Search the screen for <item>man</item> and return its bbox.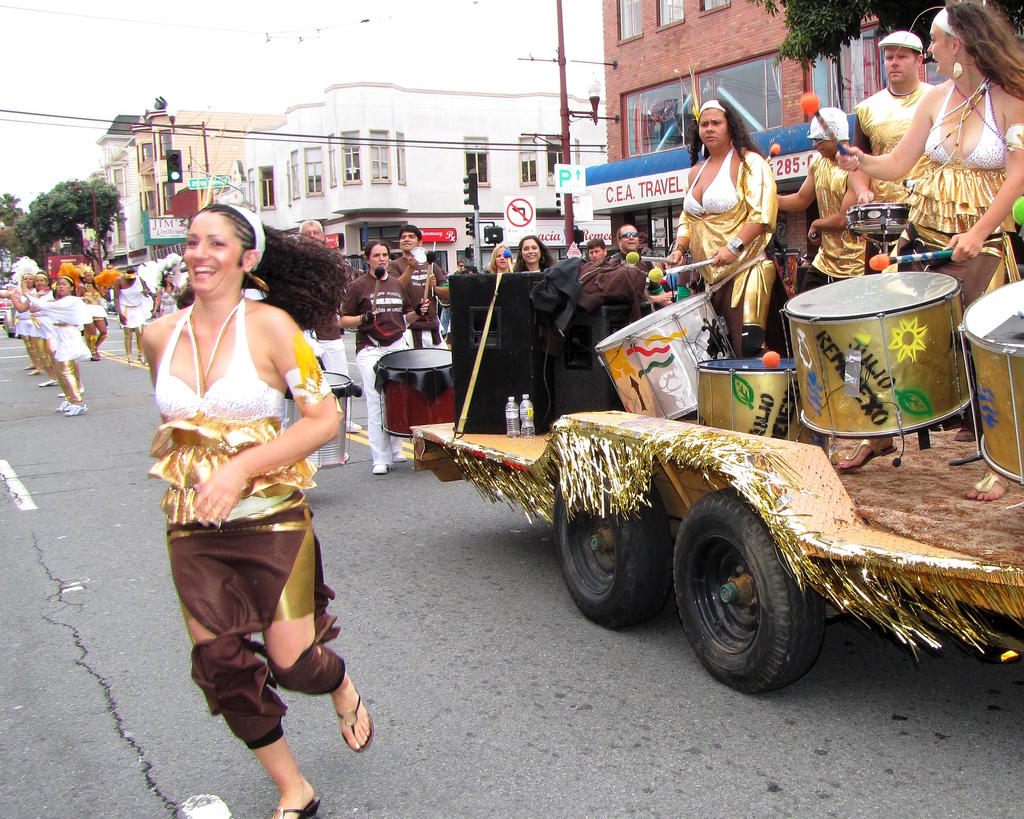
Found: select_region(842, 33, 952, 184).
